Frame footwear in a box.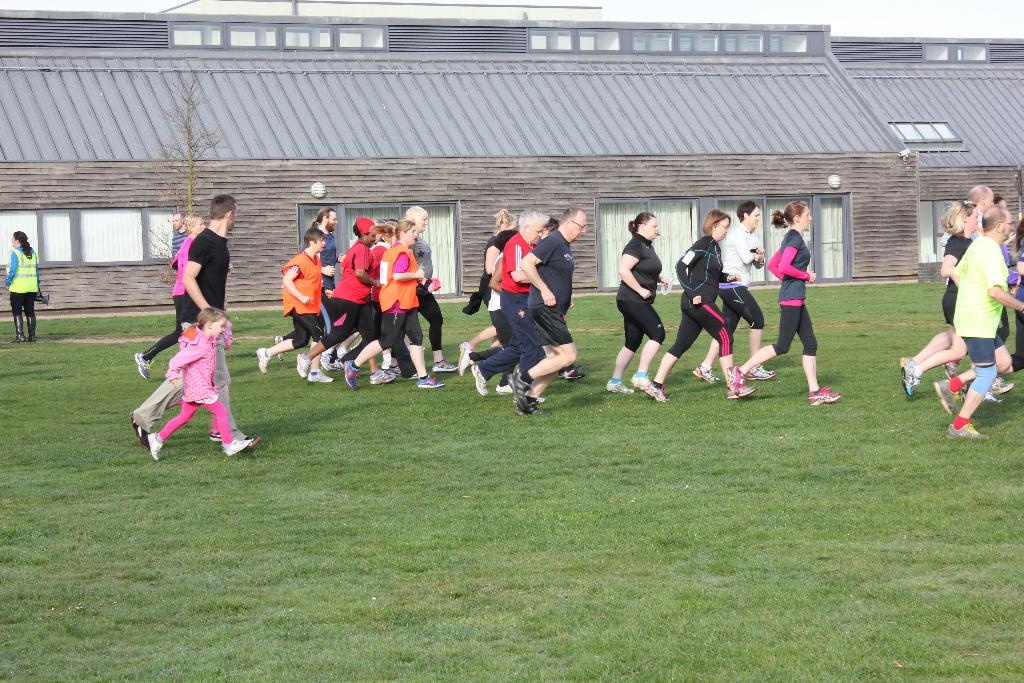
(left=942, top=362, right=955, bottom=378).
